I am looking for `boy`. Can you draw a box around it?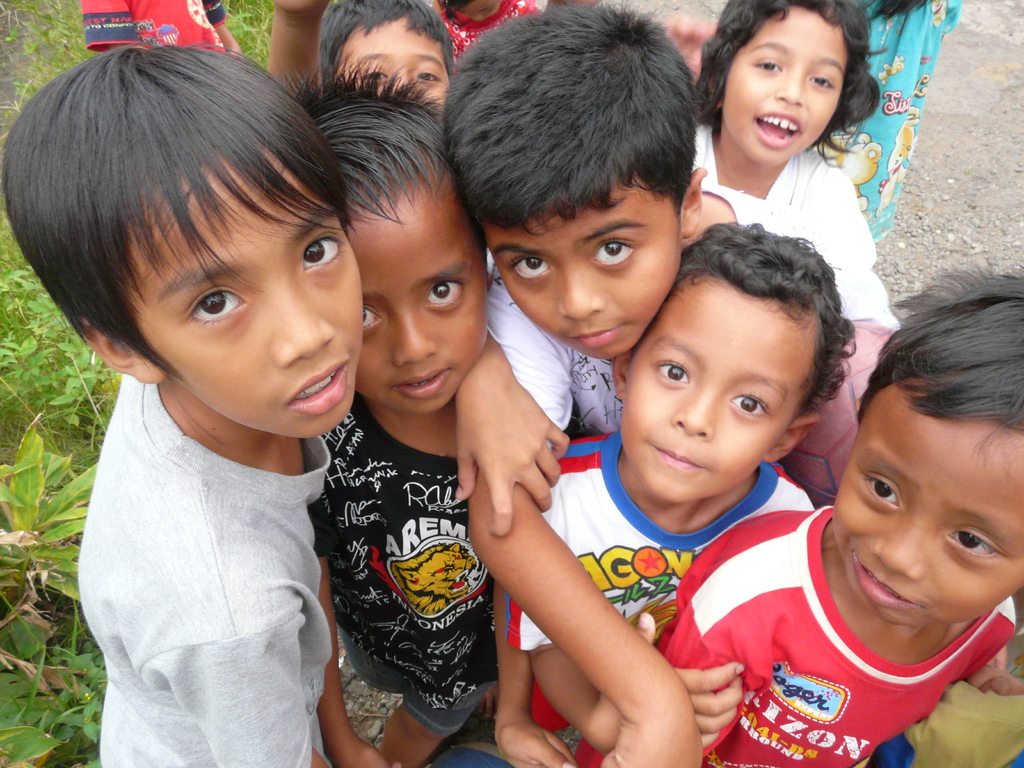
Sure, the bounding box is 496 227 857 767.
